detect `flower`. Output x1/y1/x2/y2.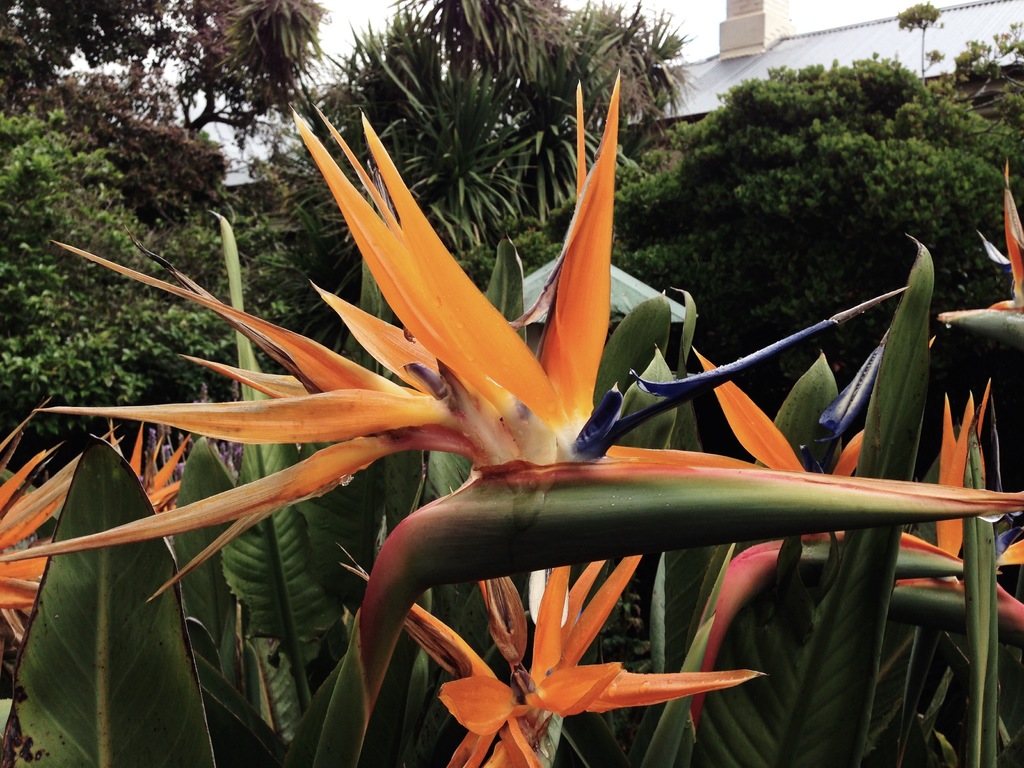
0/394/127/643.
